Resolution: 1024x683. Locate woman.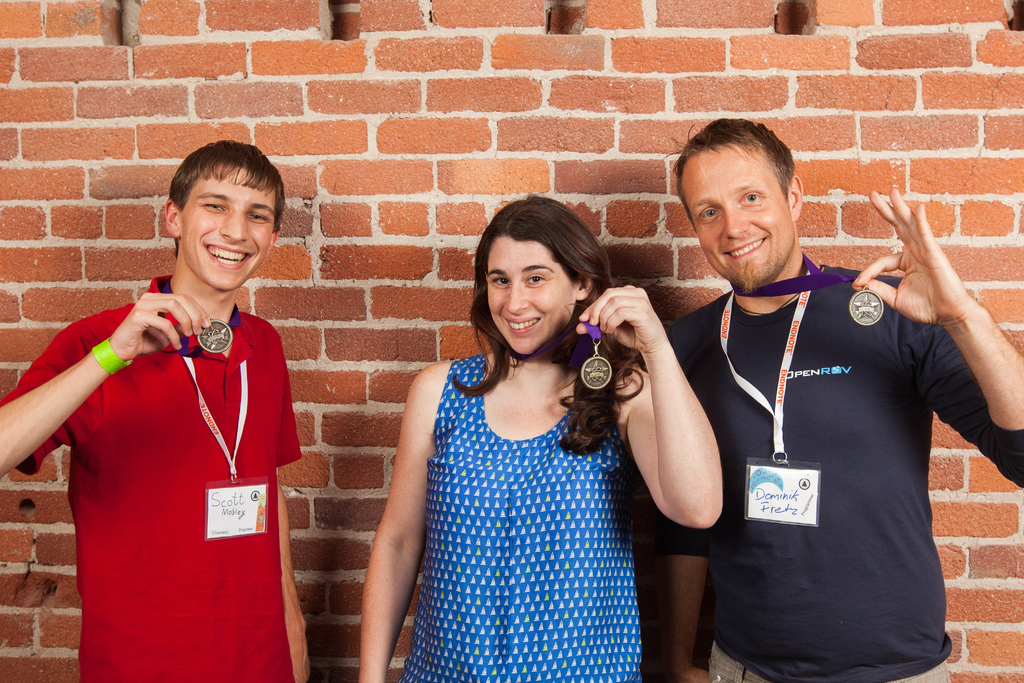
(x1=382, y1=190, x2=676, y2=667).
